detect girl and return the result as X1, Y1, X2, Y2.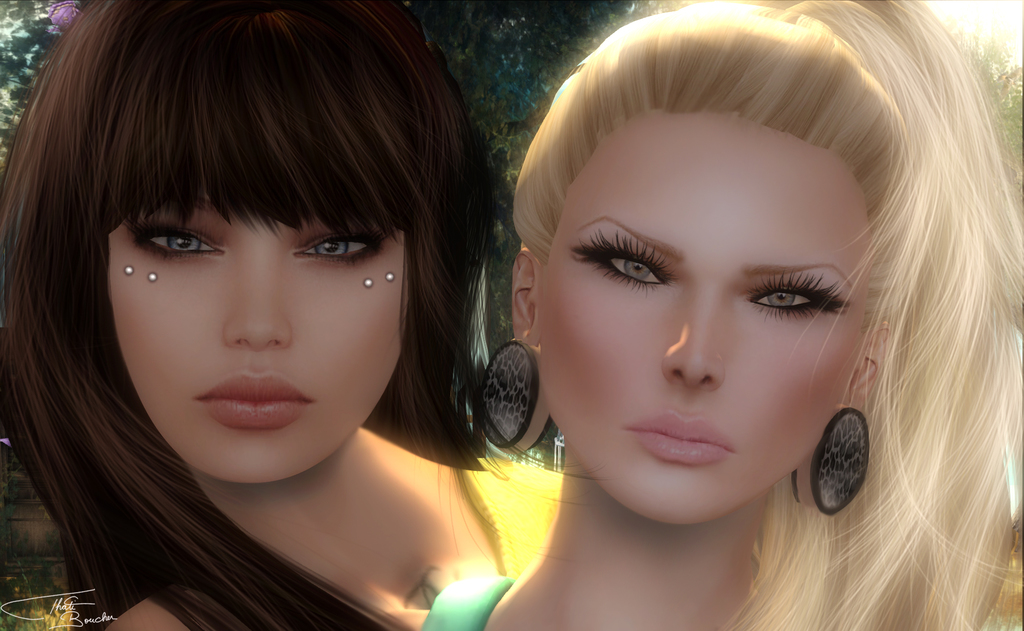
4, 0, 571, 630.
